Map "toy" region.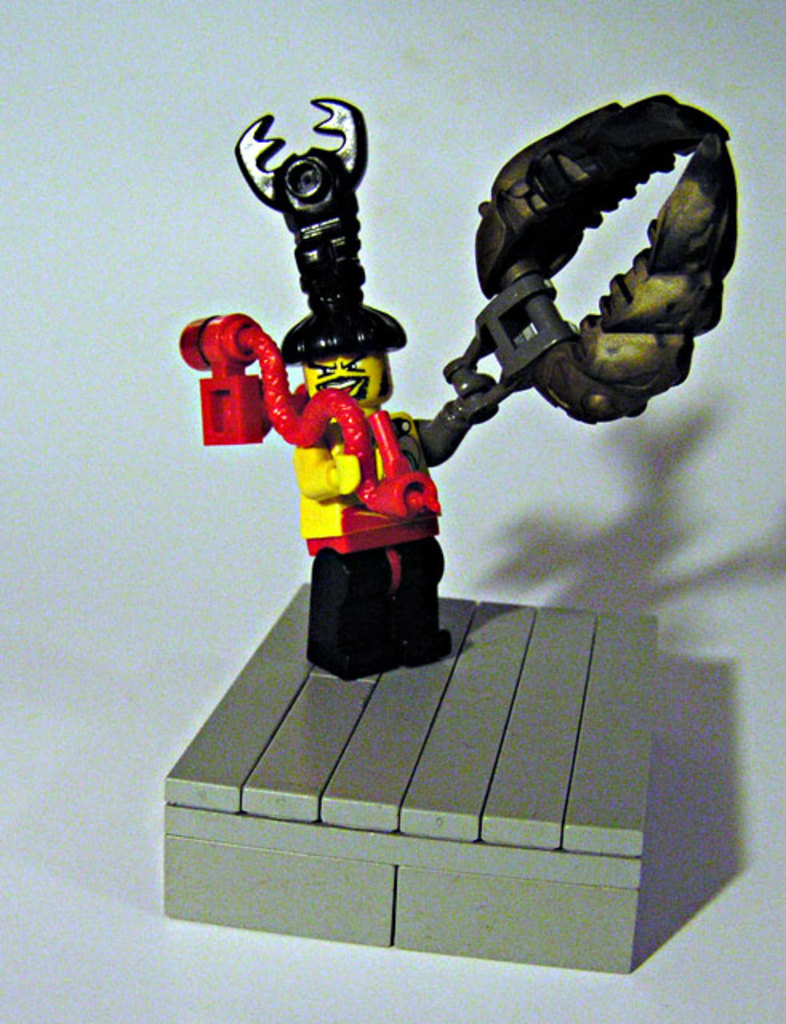
Mapped to Rect(190, 154, 490, 658).
